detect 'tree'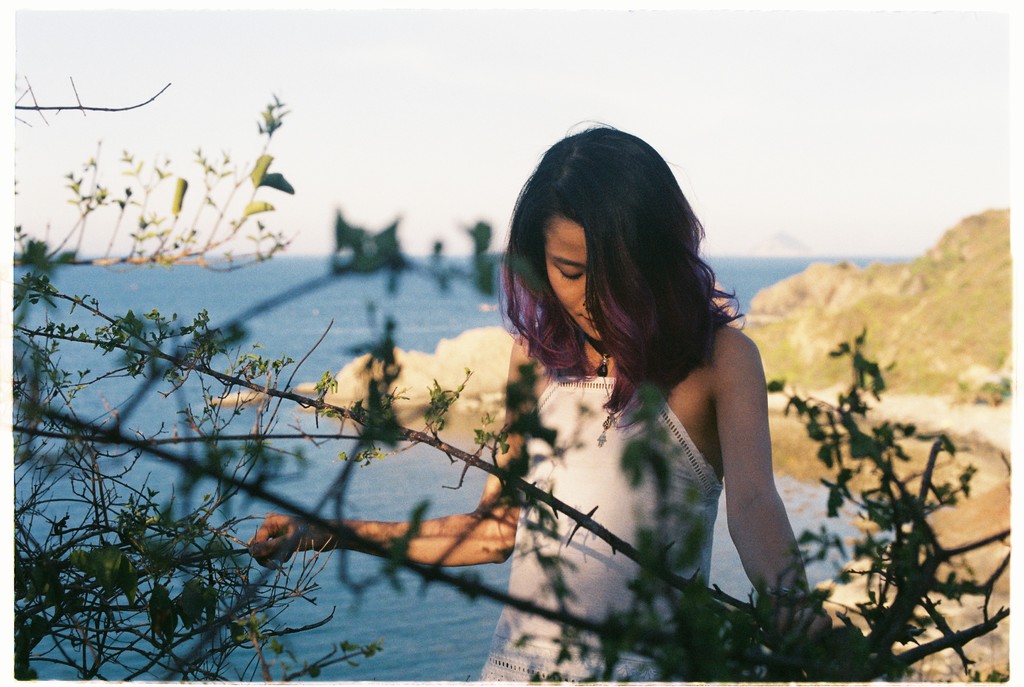
14/61/1007/684
